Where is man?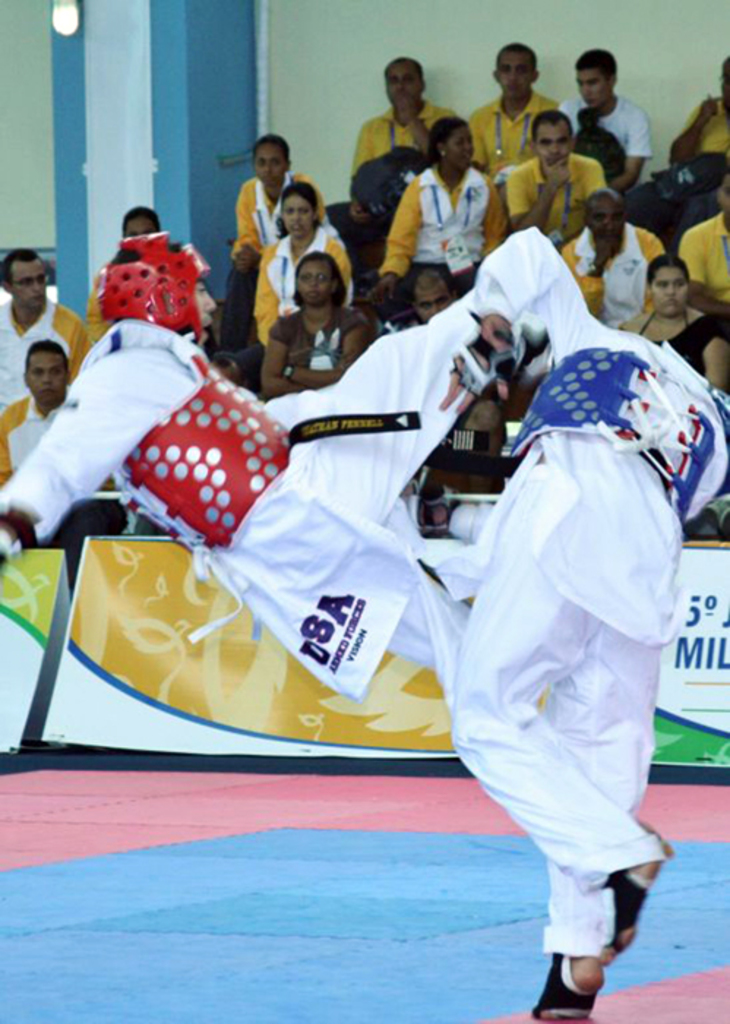
region(0, 227, 562, 711).
